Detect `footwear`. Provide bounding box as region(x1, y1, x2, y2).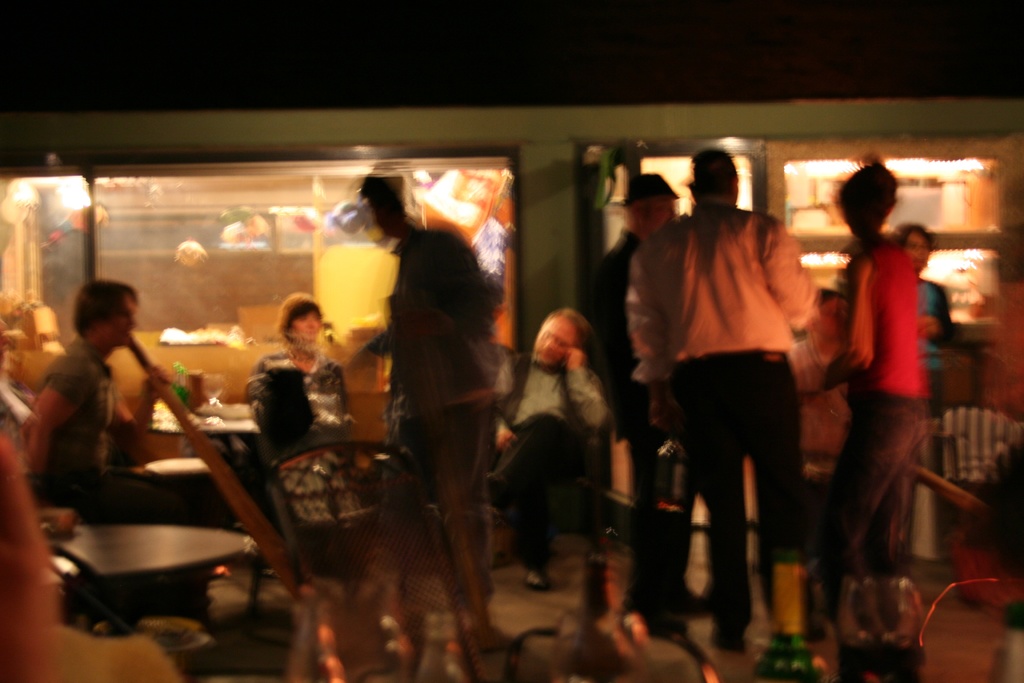
region(525, 565, 563, 594).
